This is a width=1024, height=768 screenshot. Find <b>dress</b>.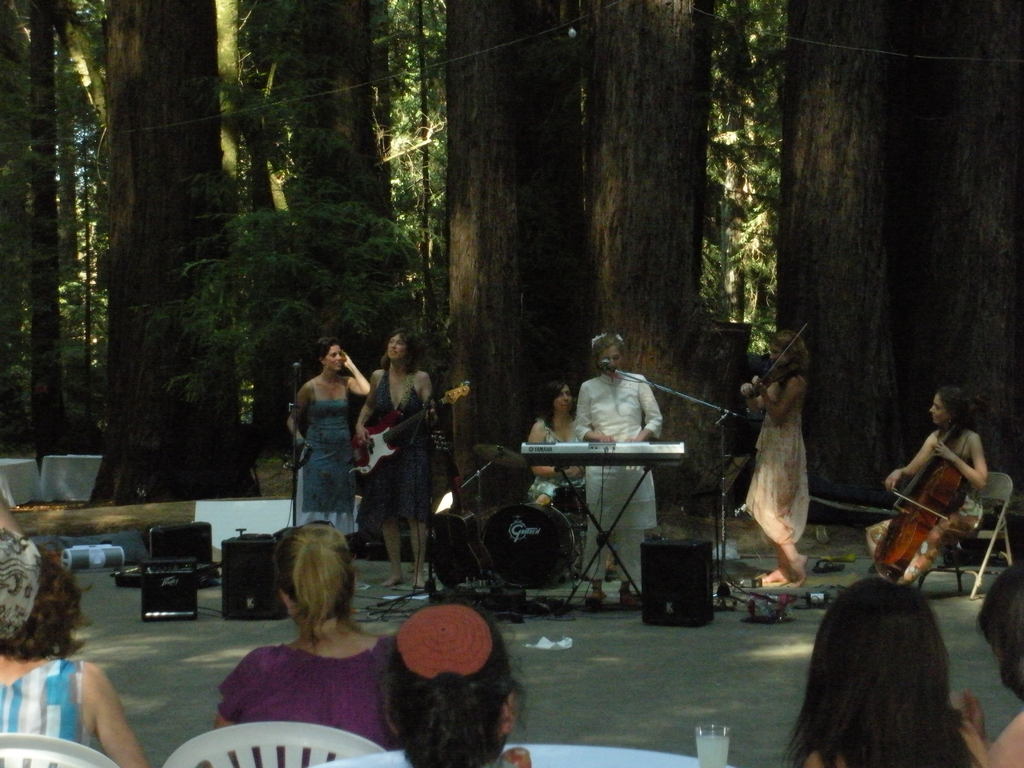
Bounding box: bbox=(220, 637, 403, 767).
